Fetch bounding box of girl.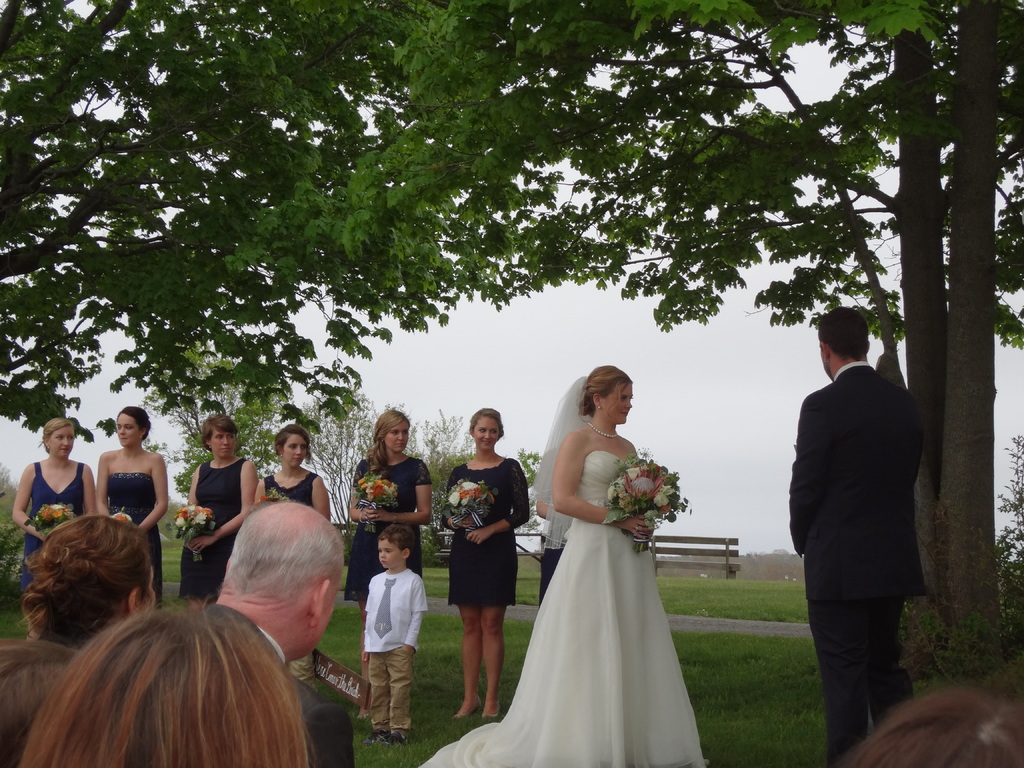
Bbox: box=[94, 410, 166, 605].
